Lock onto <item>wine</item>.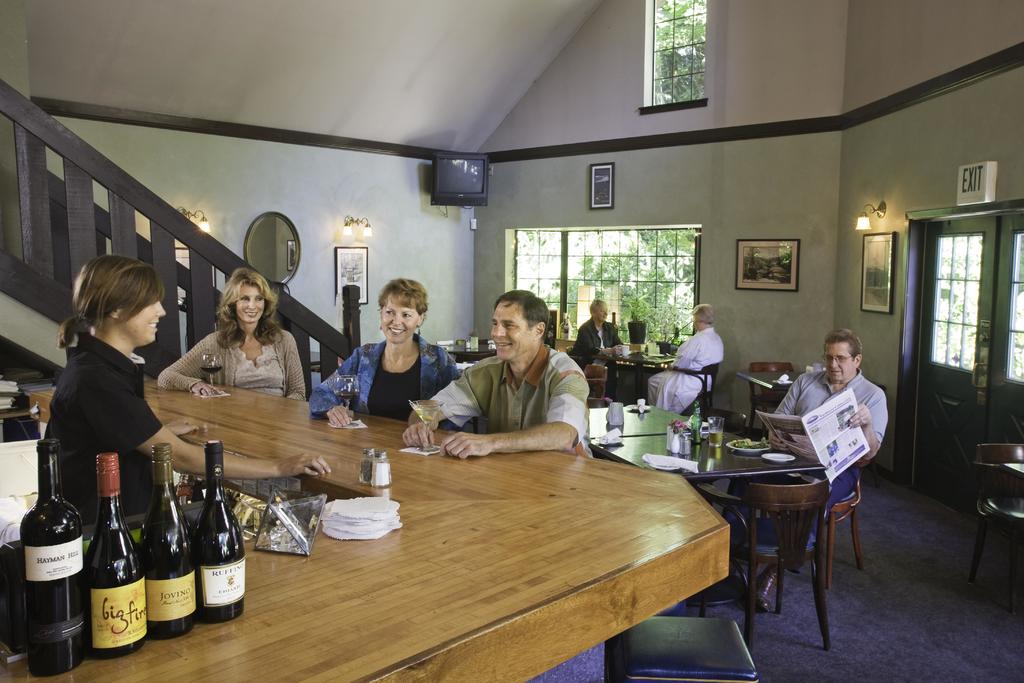
Locked: crop(193, 441, 248, 623).
